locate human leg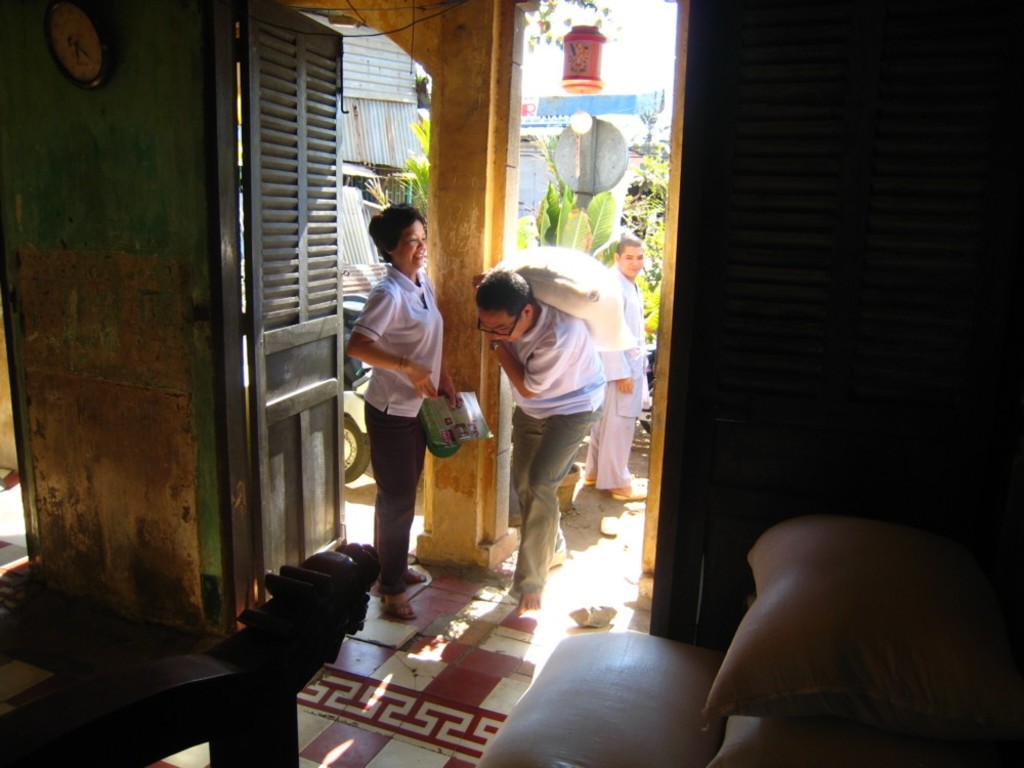
detection(511, 407, 563, 564)
